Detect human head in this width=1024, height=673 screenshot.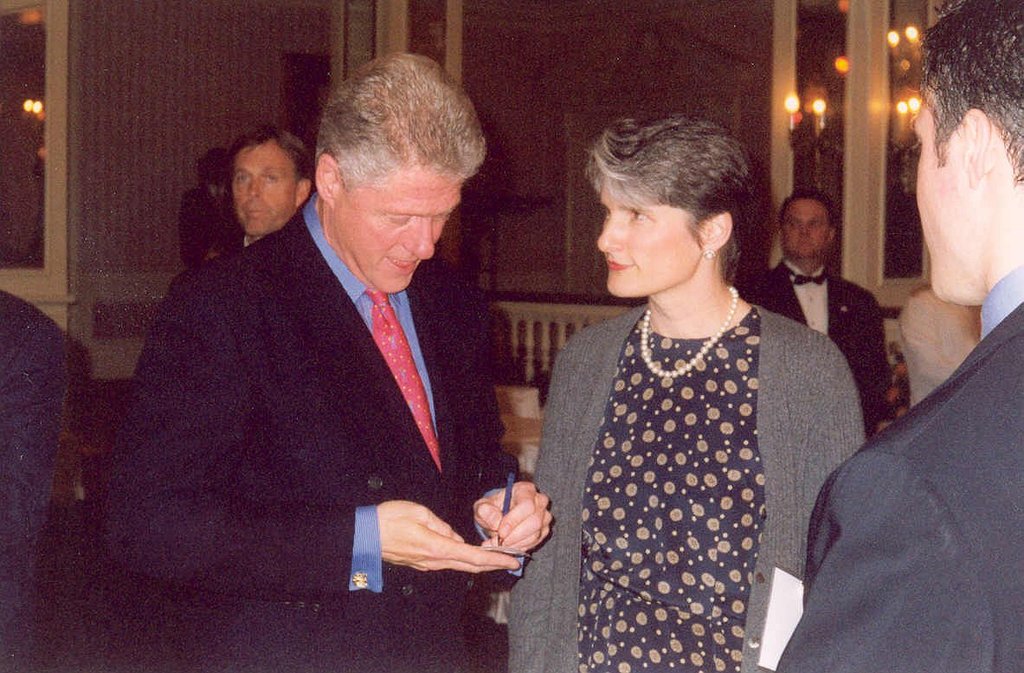
Detection: (905,0,1023,307).
